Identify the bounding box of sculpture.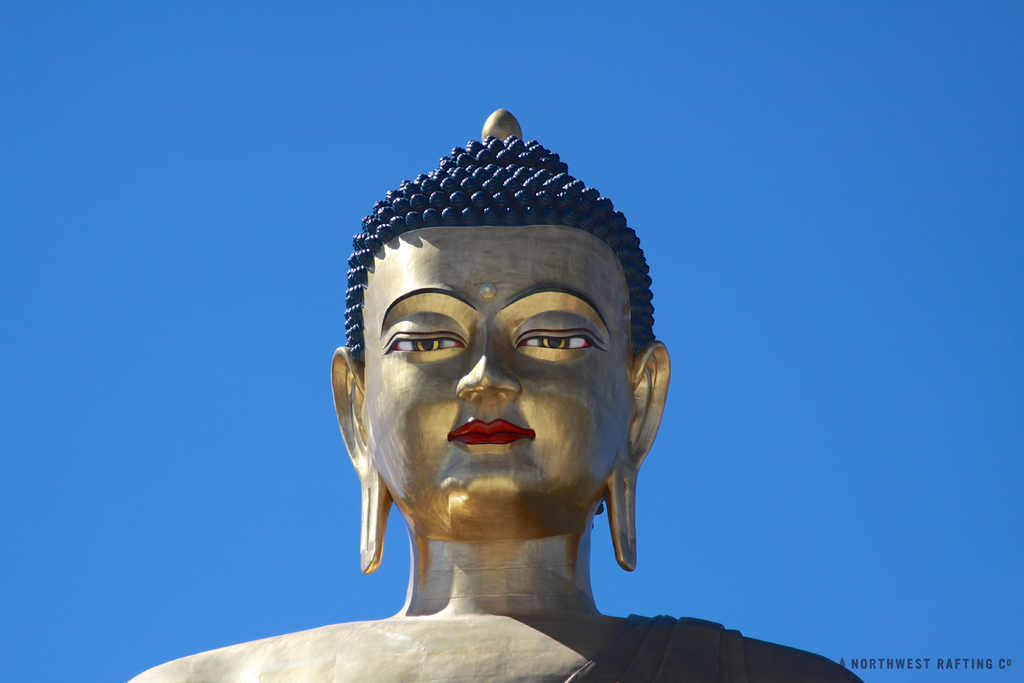
x1=285, y1=140, x2=720, y2=675.
